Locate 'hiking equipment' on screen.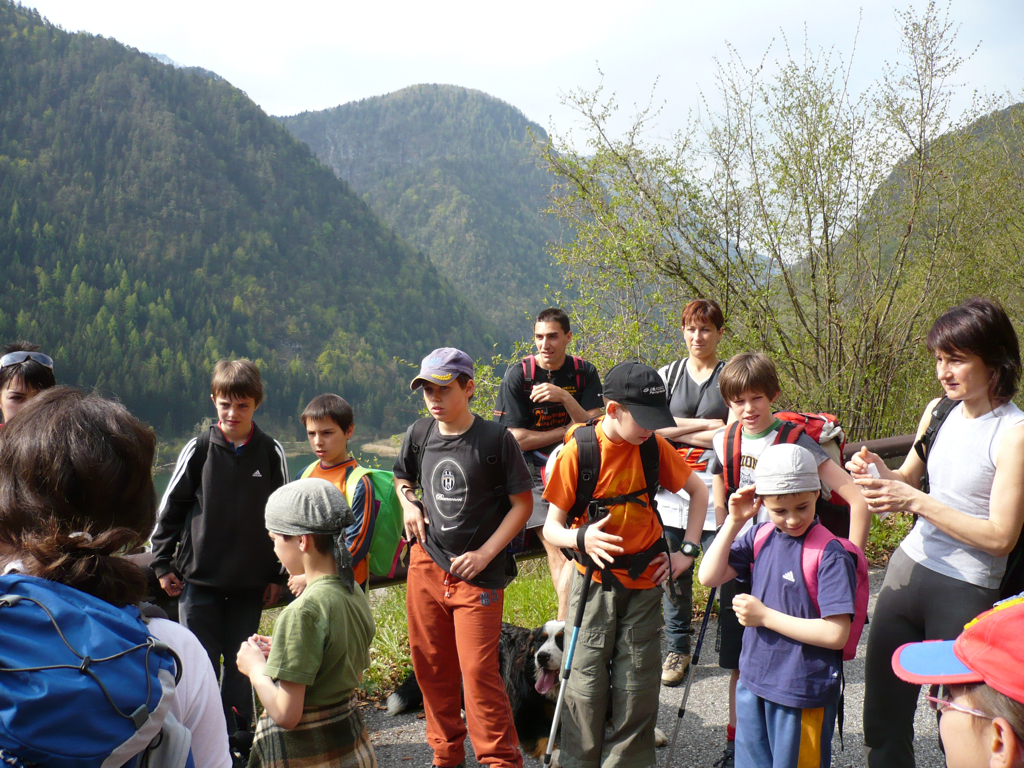
On screen at rect(0, 563, 195, 767).
